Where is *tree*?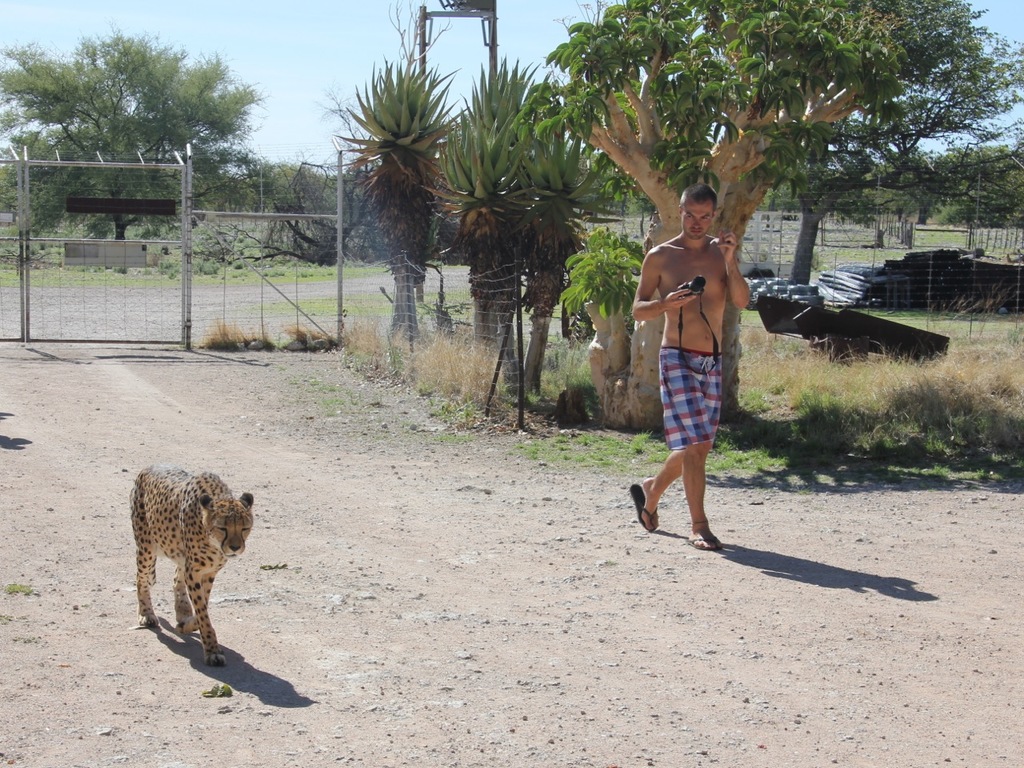
421, 51, 556, 385.
